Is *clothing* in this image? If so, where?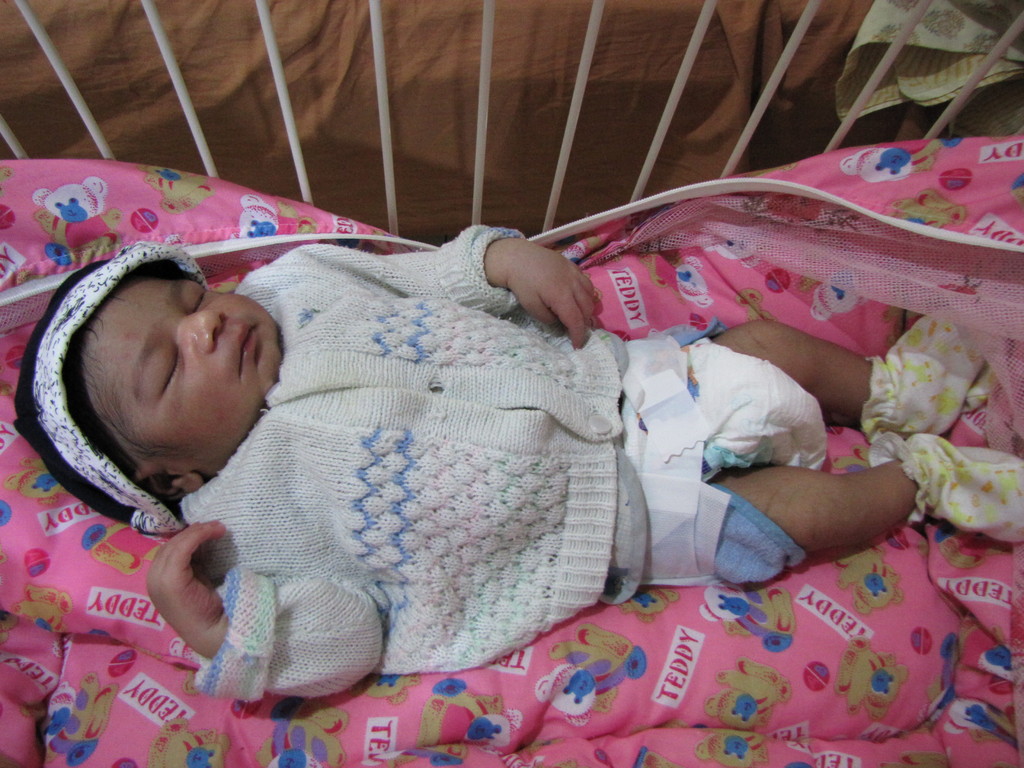
Yes, at box=[189, 218, 643, 714].
